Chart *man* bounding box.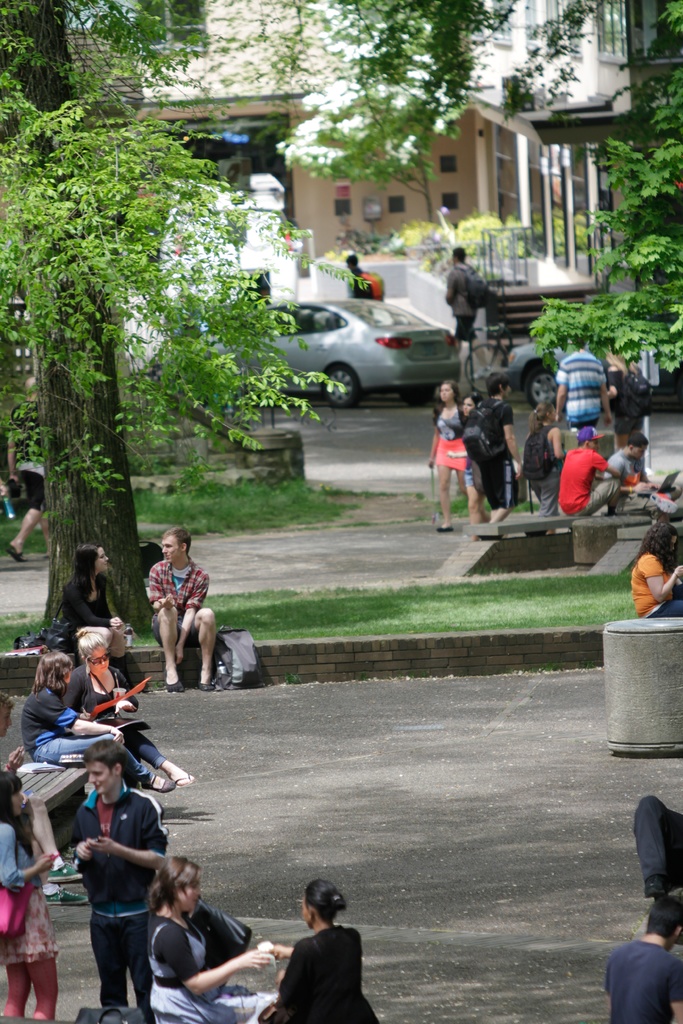
Charted: pyautogui.locateOnScreen(56, 736, 177, 1015).
